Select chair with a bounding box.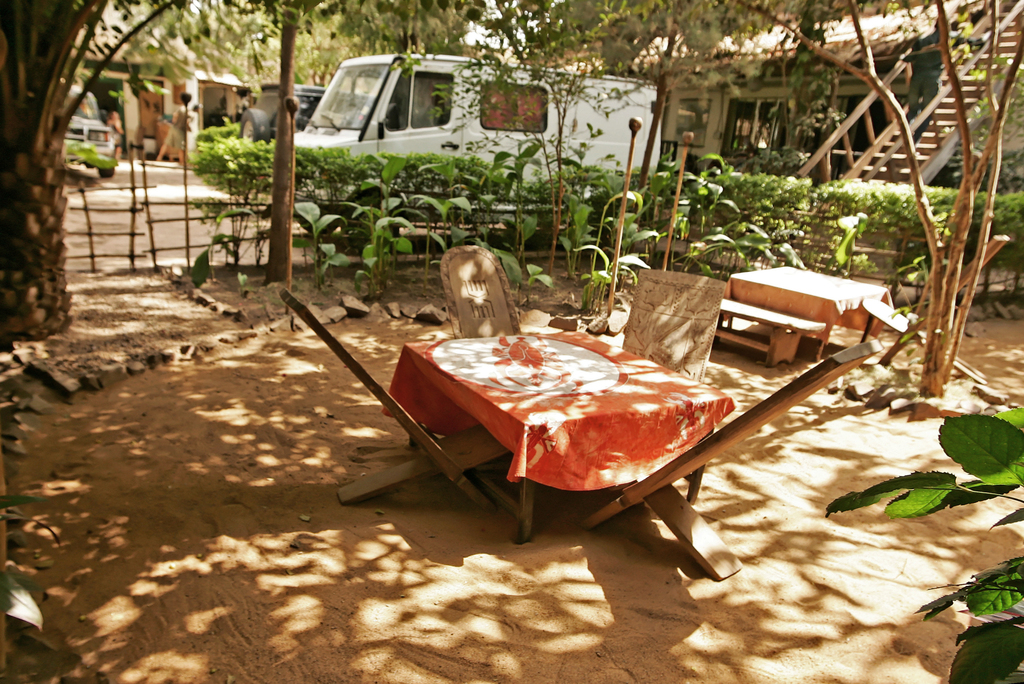
Rect(860, 231, 1010, 383).
